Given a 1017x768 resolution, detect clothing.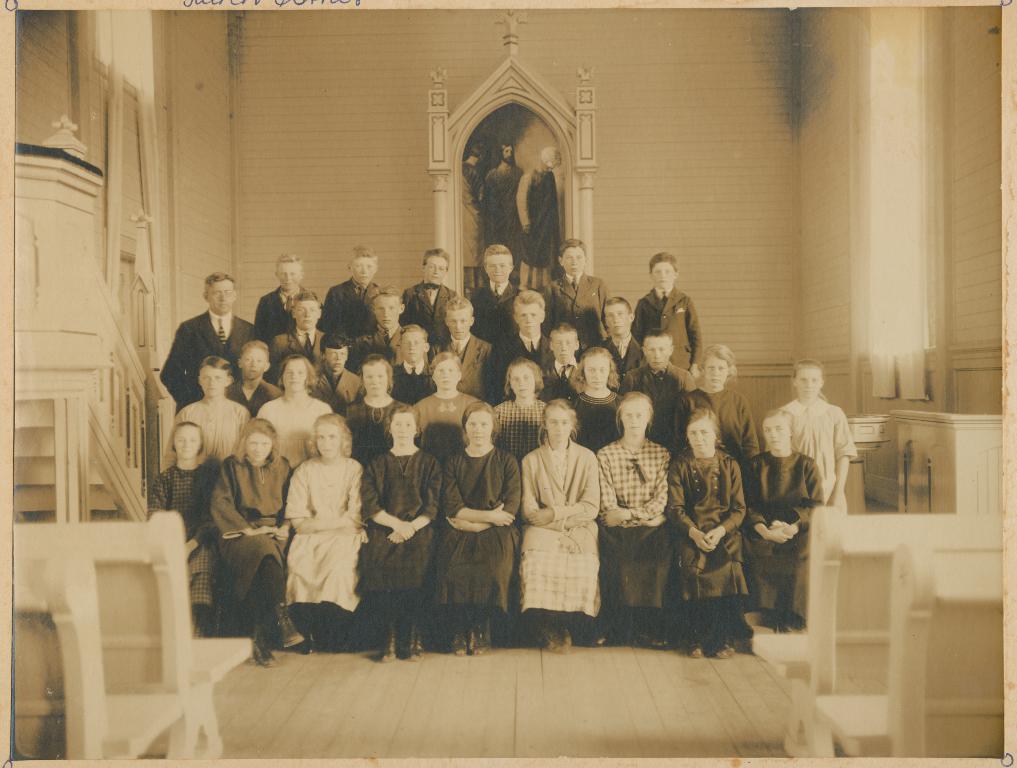
461/284/519/345.
